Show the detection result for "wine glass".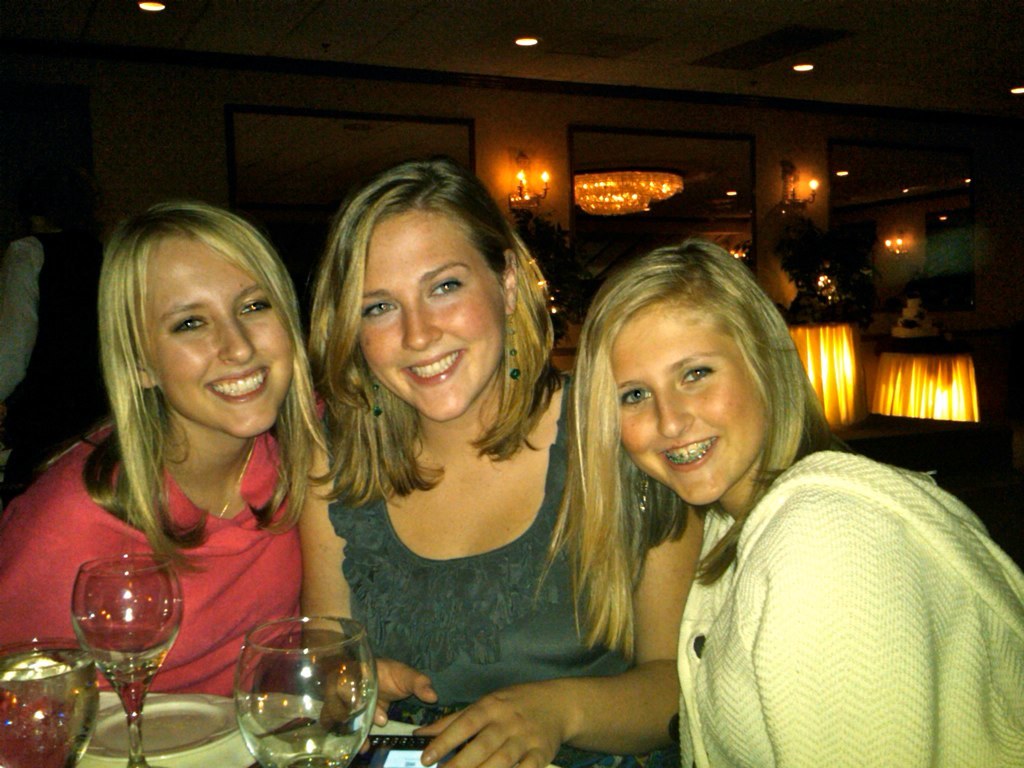
bbox=[235, 614, 378, 767].
